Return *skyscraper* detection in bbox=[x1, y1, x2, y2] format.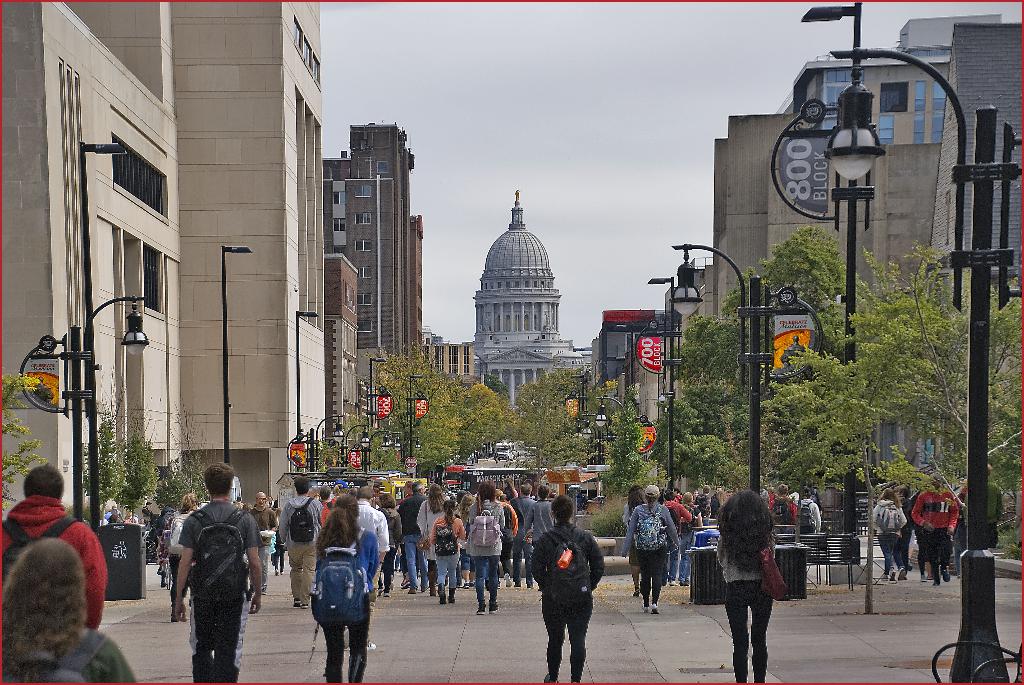
bbox=[60, 1, 336, 513].
